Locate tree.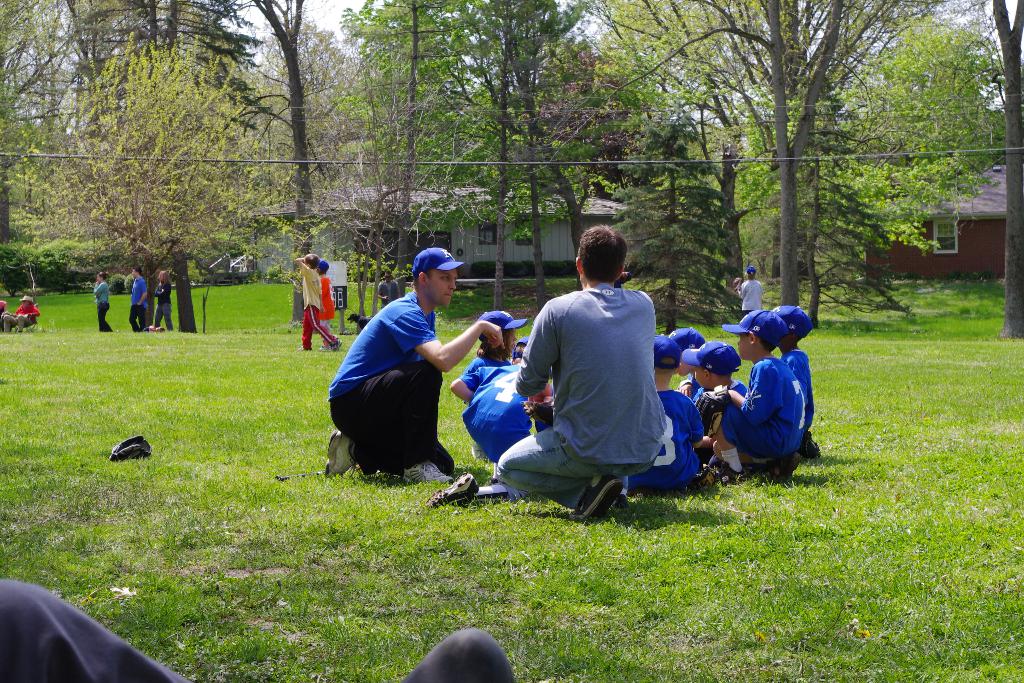
Bounding box: pyautogui.locateOnScreen(871, 26, 1010, 172).
